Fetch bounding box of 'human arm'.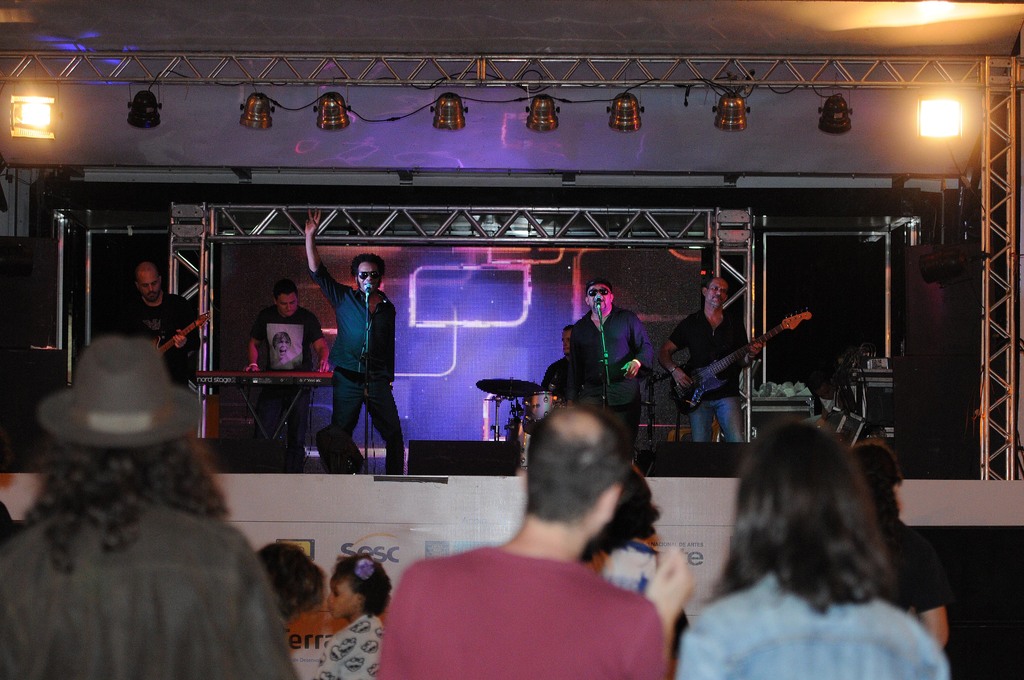
Bbox: [622,312,655,380].
